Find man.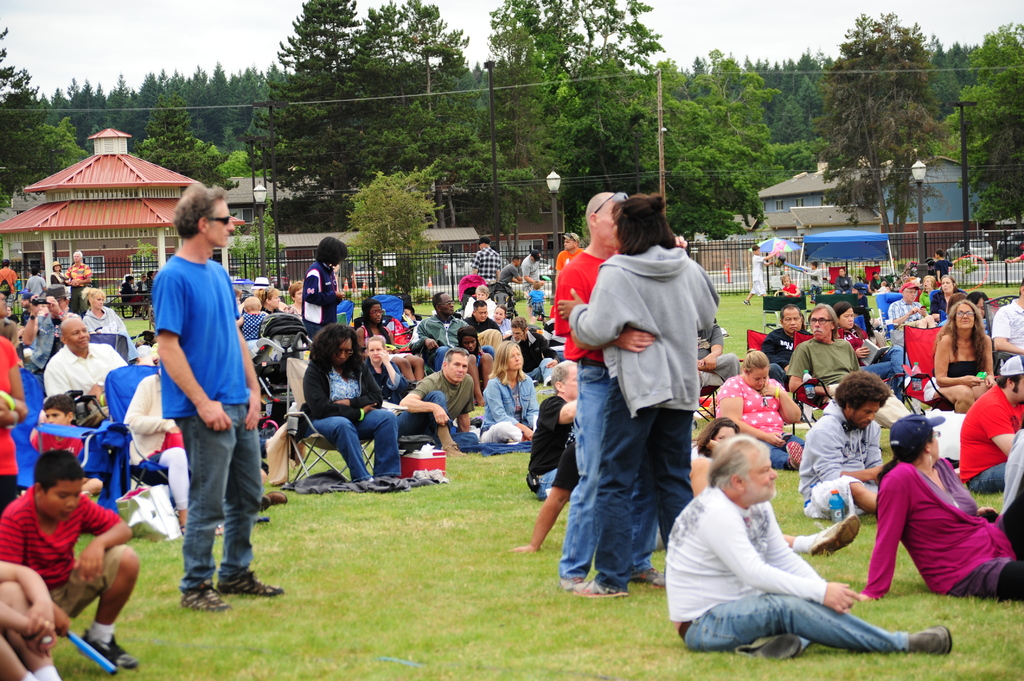
bbox=(0, 285, 19, 346).
